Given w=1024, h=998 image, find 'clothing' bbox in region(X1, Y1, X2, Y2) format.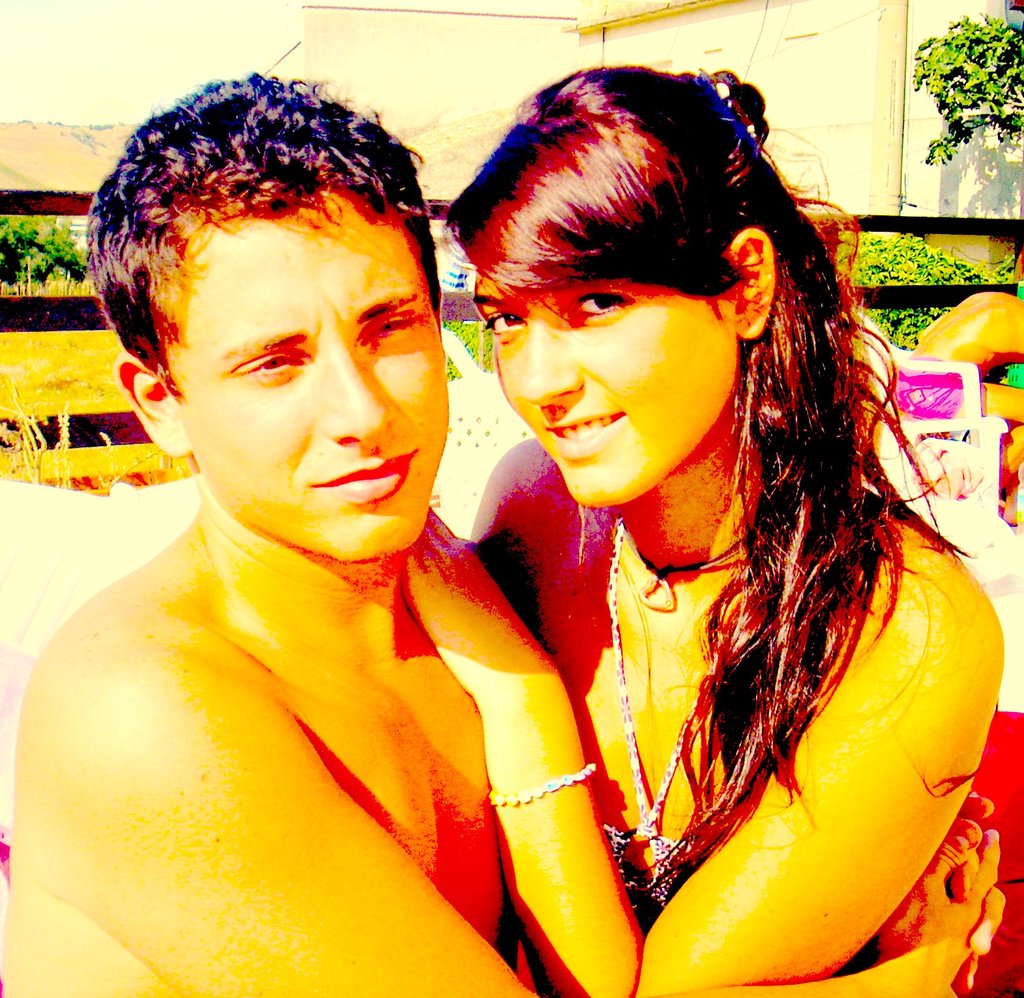
region(596, 511, 710, 917).
